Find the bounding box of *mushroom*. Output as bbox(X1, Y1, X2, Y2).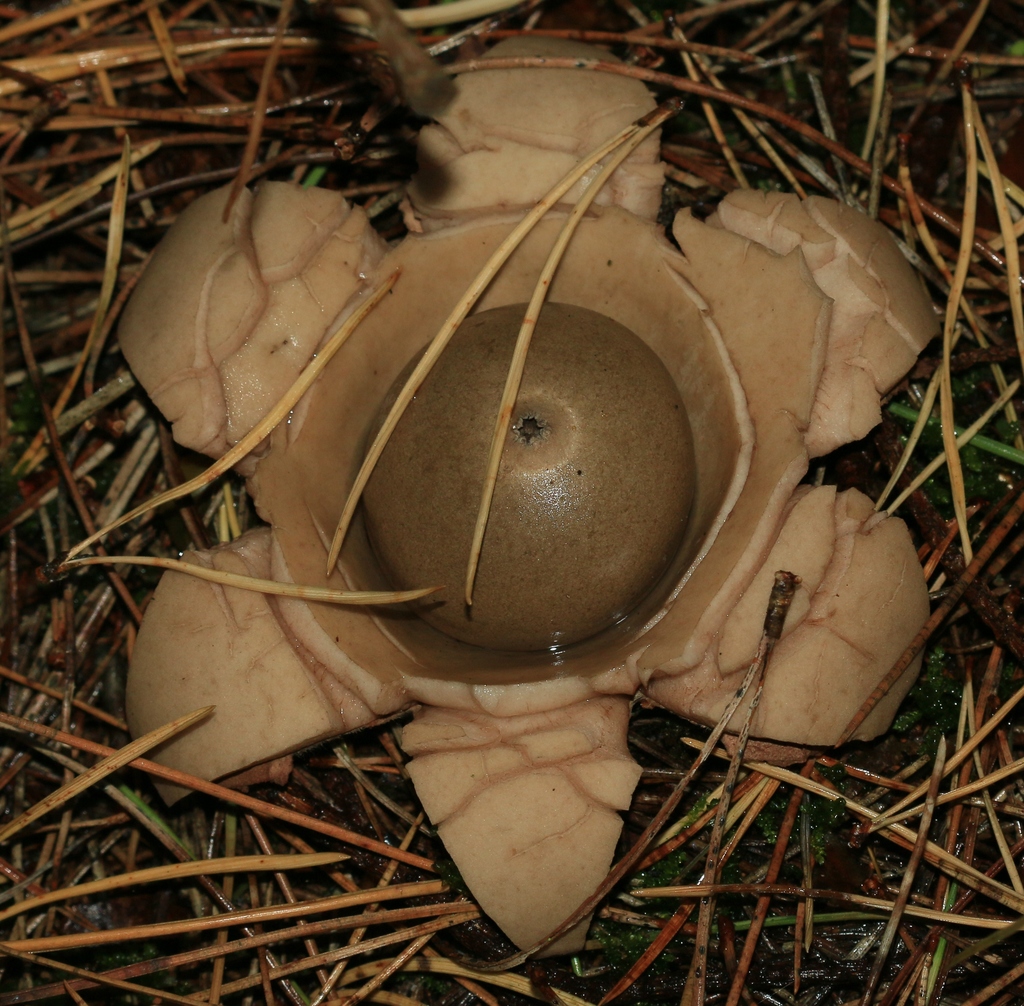
bbox(121, 163, 887, 811).
